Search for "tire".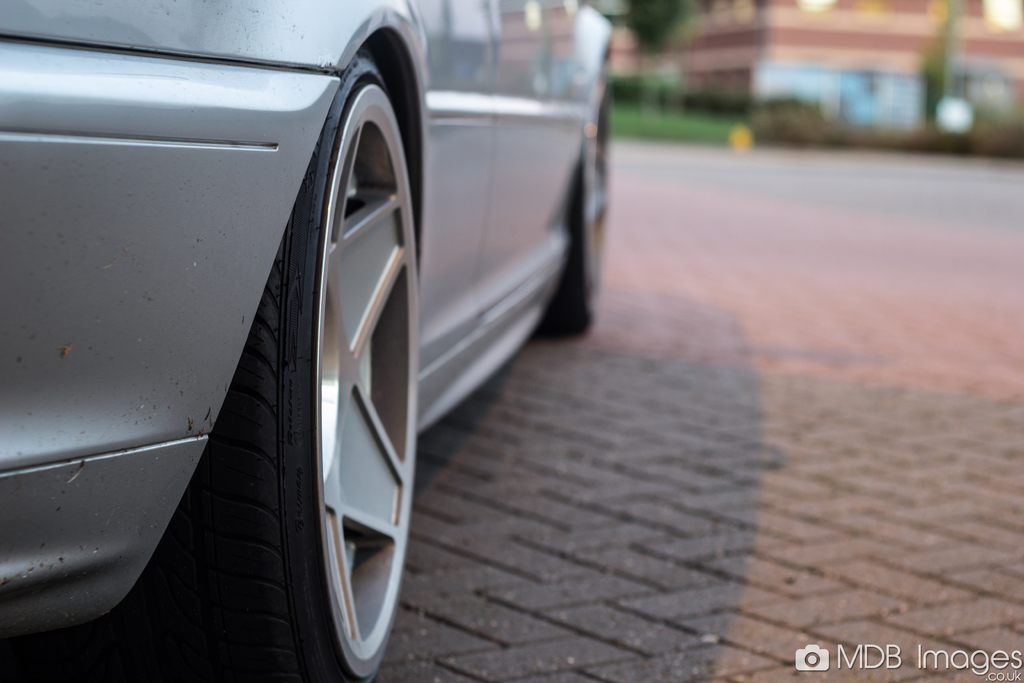
Found at bbox=[214, 40, 430, 680].
